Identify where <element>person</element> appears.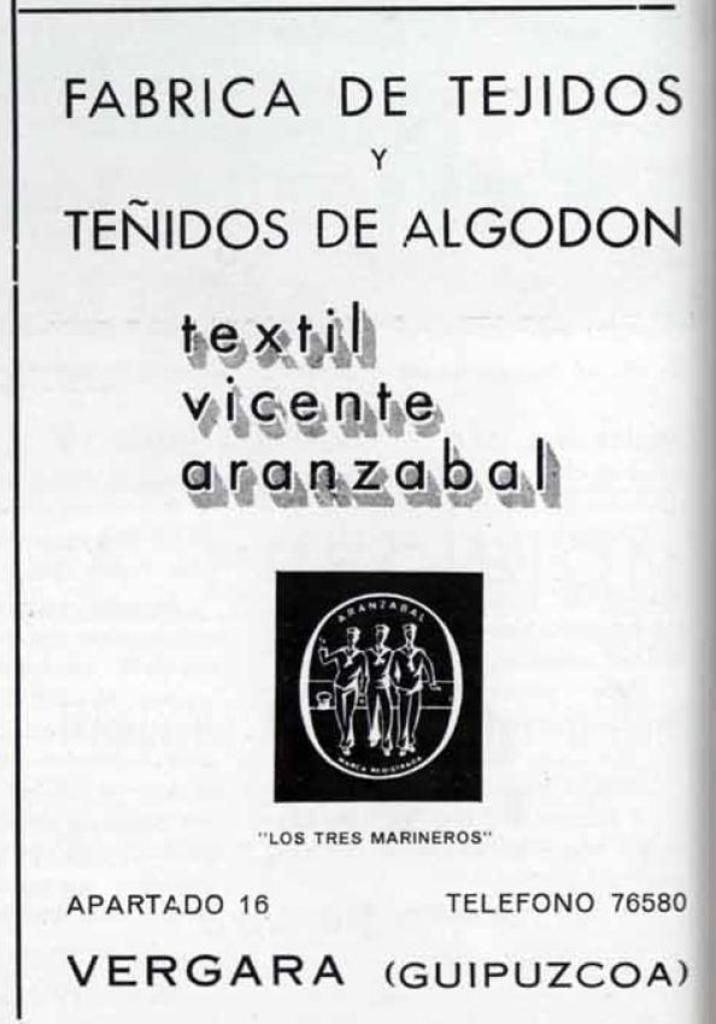
Appears at region(312, 623, 366, 748).
